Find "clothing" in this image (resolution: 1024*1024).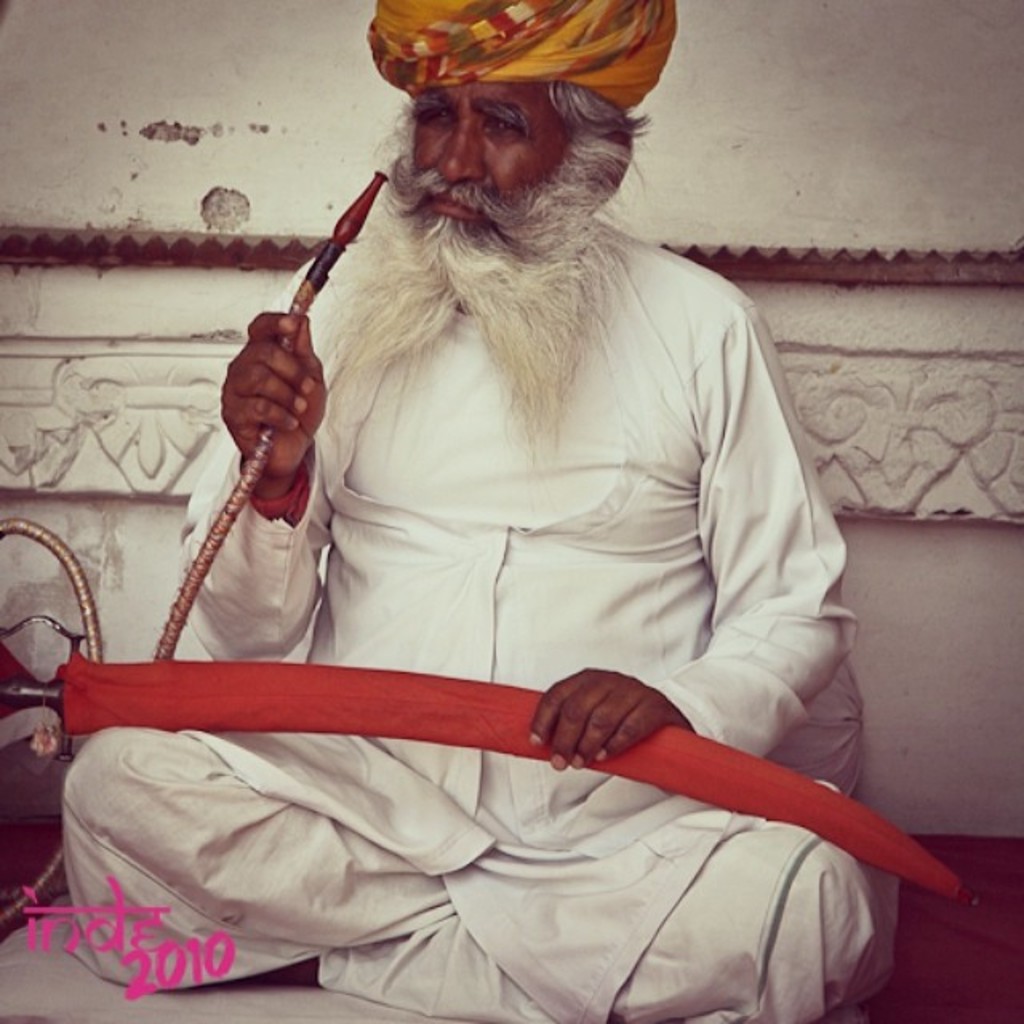
left=69, top=235, right=878, bottom=1018.
